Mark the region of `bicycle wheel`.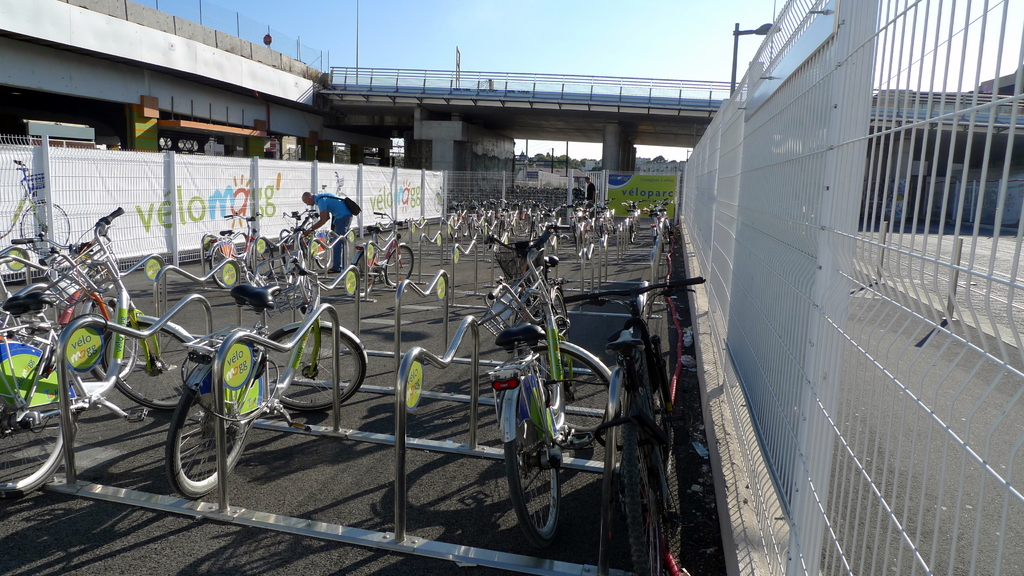
Region: 515, 407, 568, 547.
